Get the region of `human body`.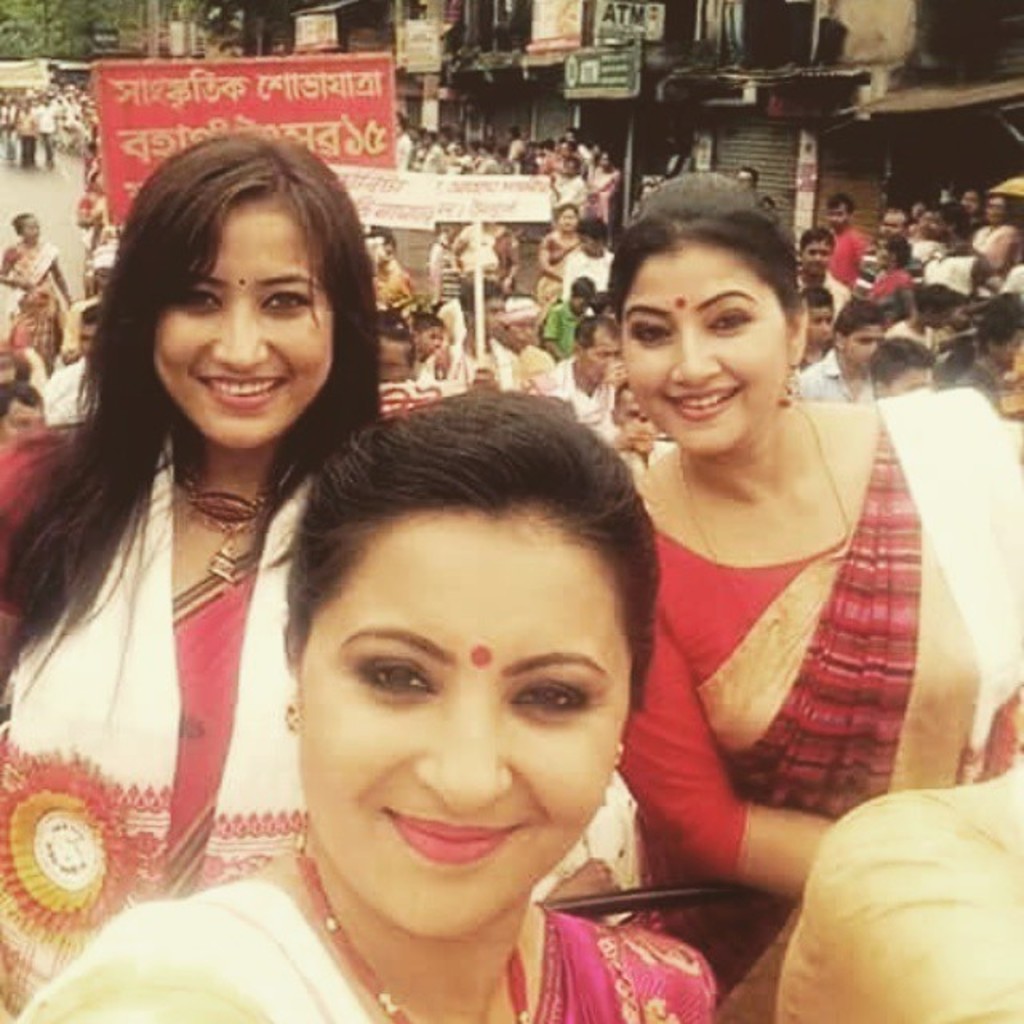
877:203:899:237.
